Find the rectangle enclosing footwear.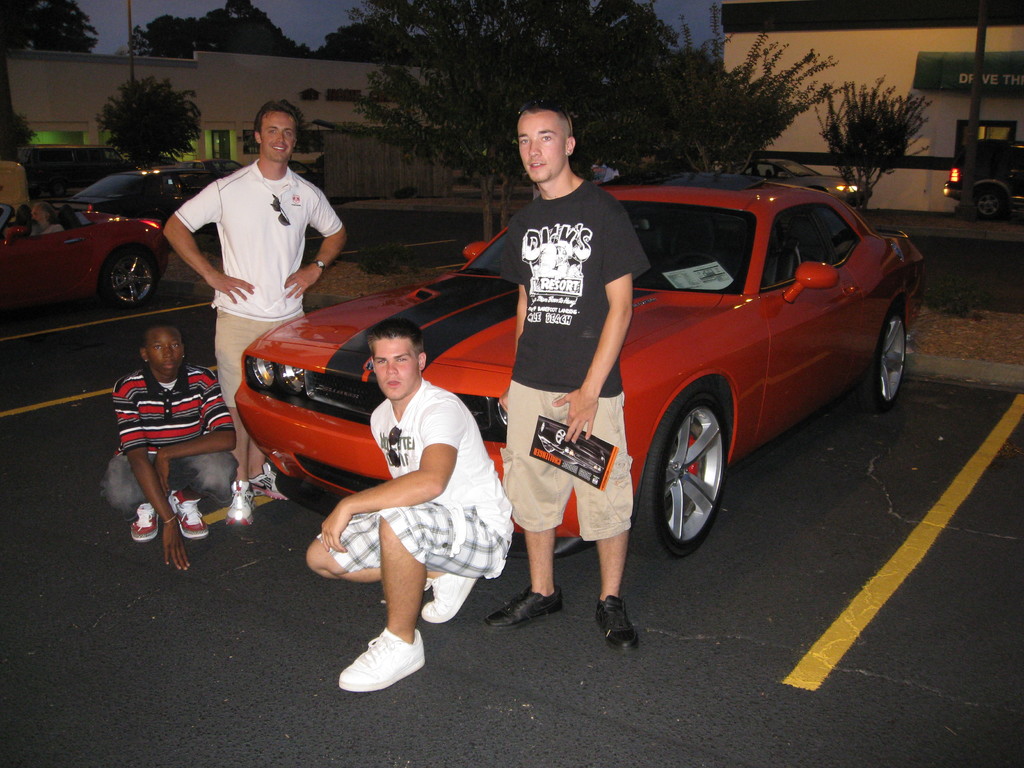
crop(420, 560, 492, 637).
